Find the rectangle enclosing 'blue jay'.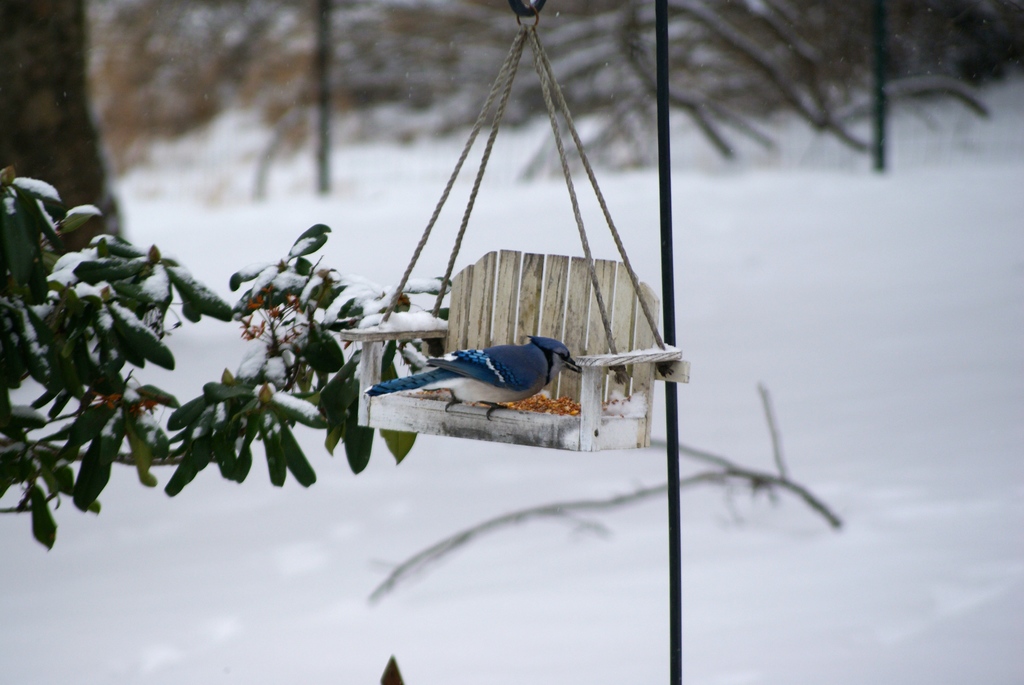
362/334/585/425.
